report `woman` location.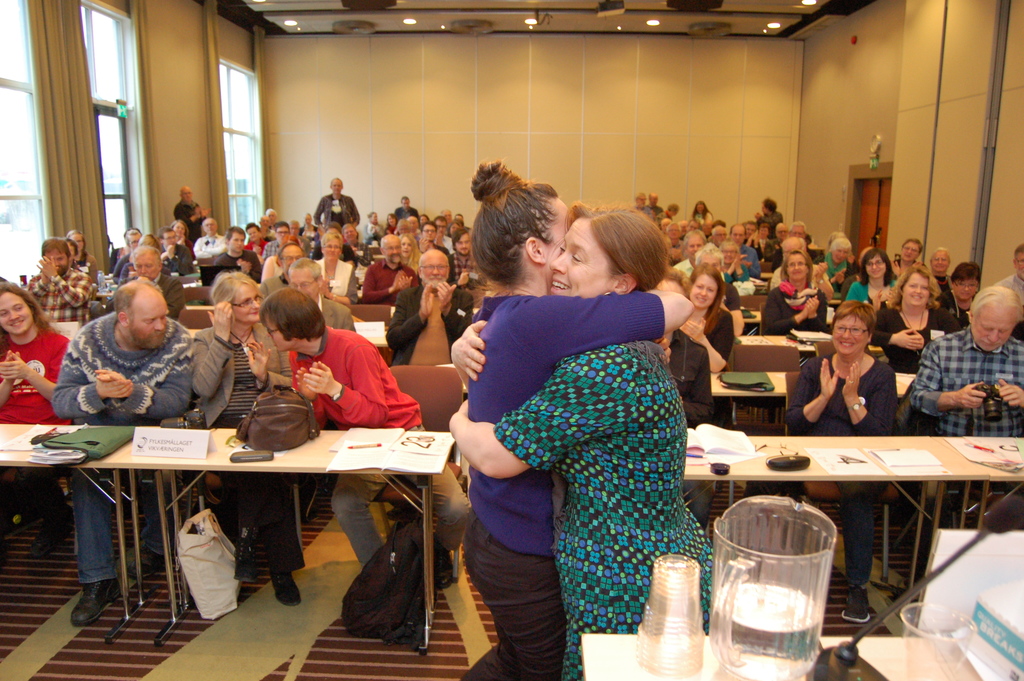
Report: x1=0 y1=277 x2=79 y2=557.
